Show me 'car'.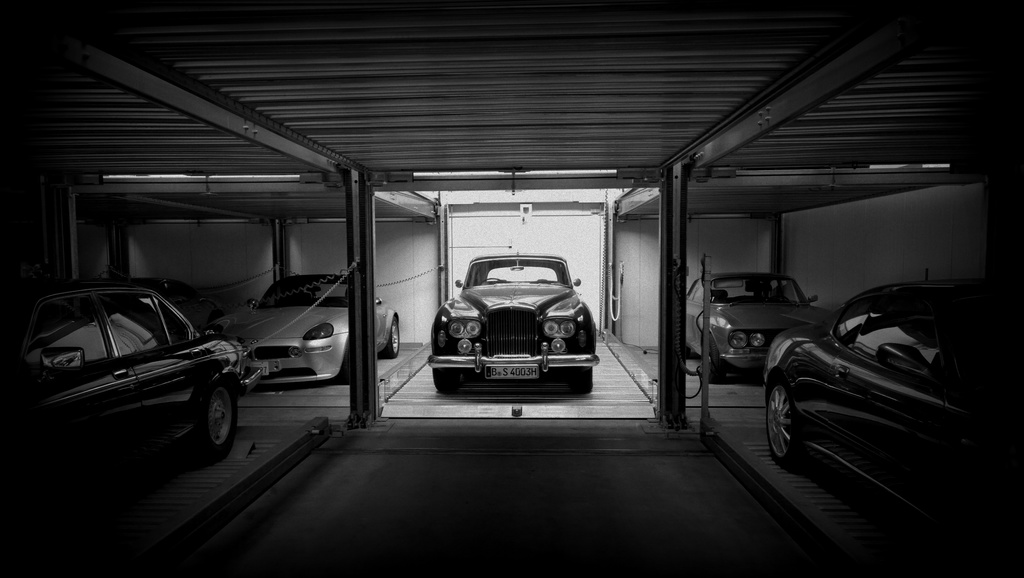
'car' is here: [x1=0, y1=278, x2=257, y2=512].
